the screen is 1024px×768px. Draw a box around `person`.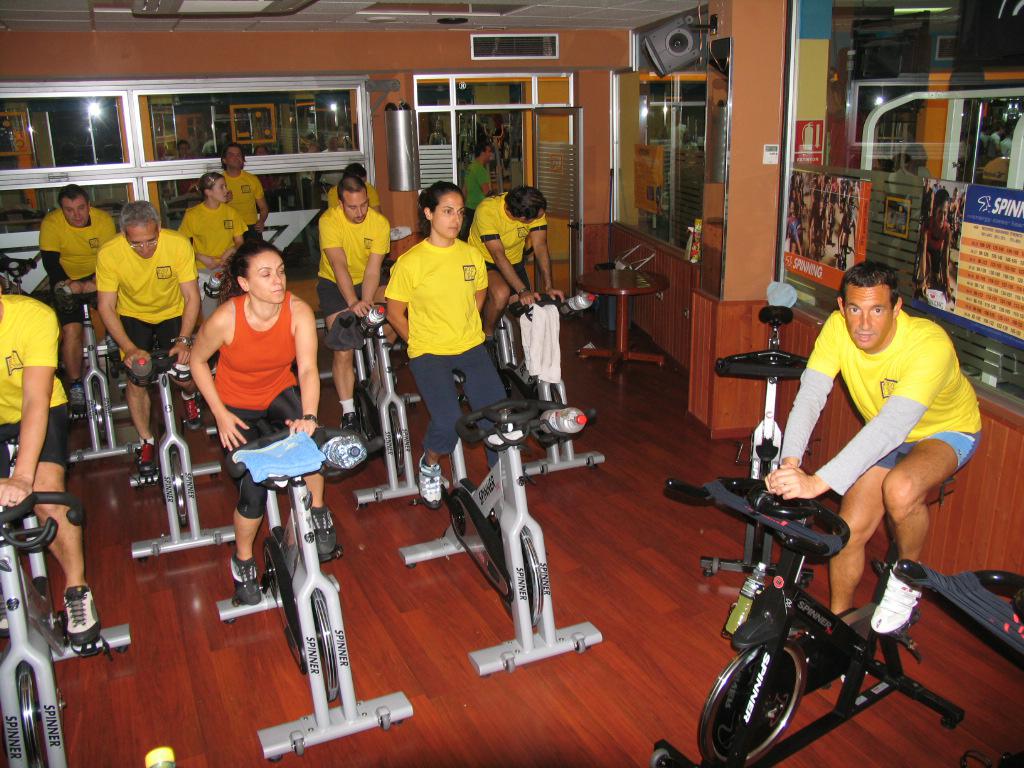
[187,244,335,605].
